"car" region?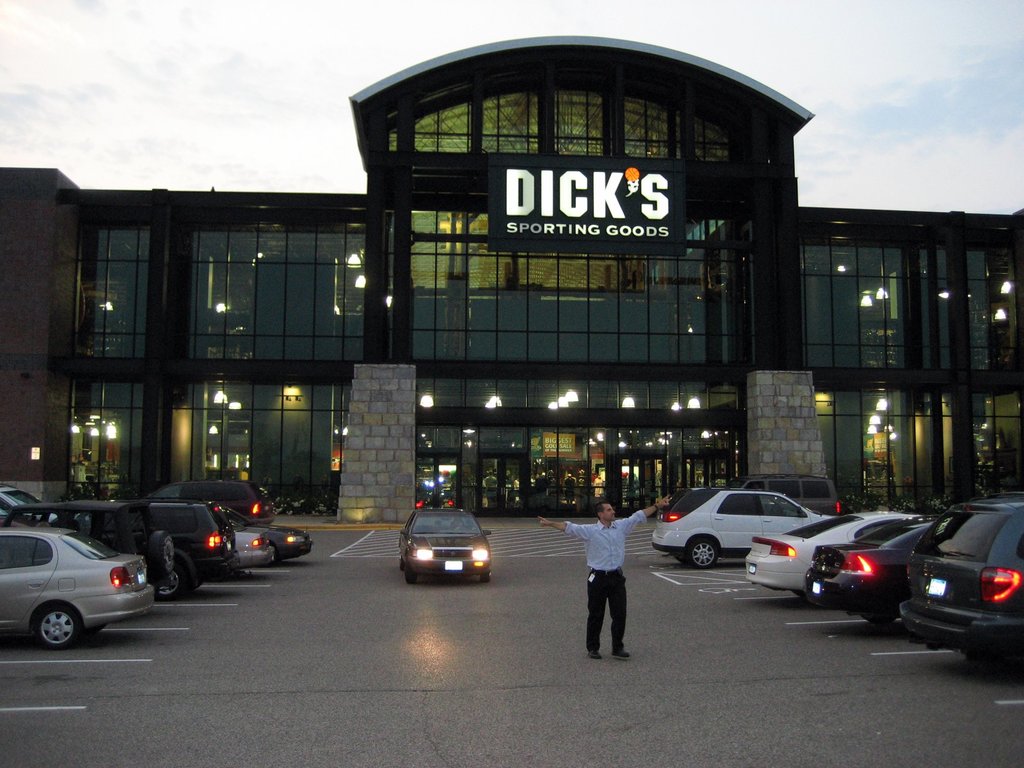
<box>396,505,491,584</box>
